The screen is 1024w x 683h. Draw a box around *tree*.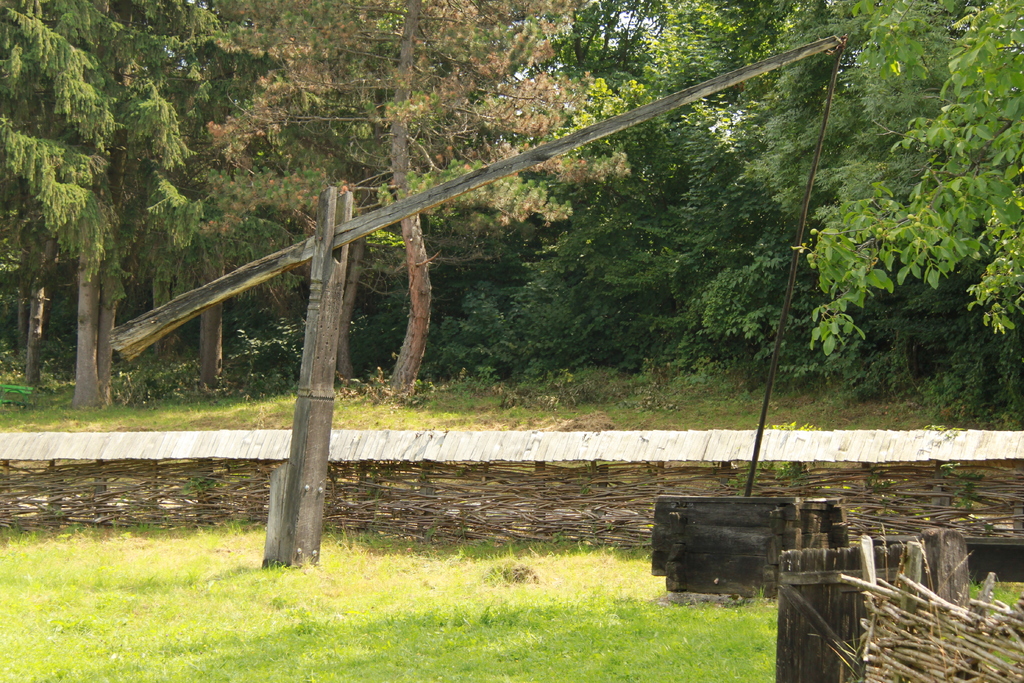
select_region(785, 0, 1023, 361).
